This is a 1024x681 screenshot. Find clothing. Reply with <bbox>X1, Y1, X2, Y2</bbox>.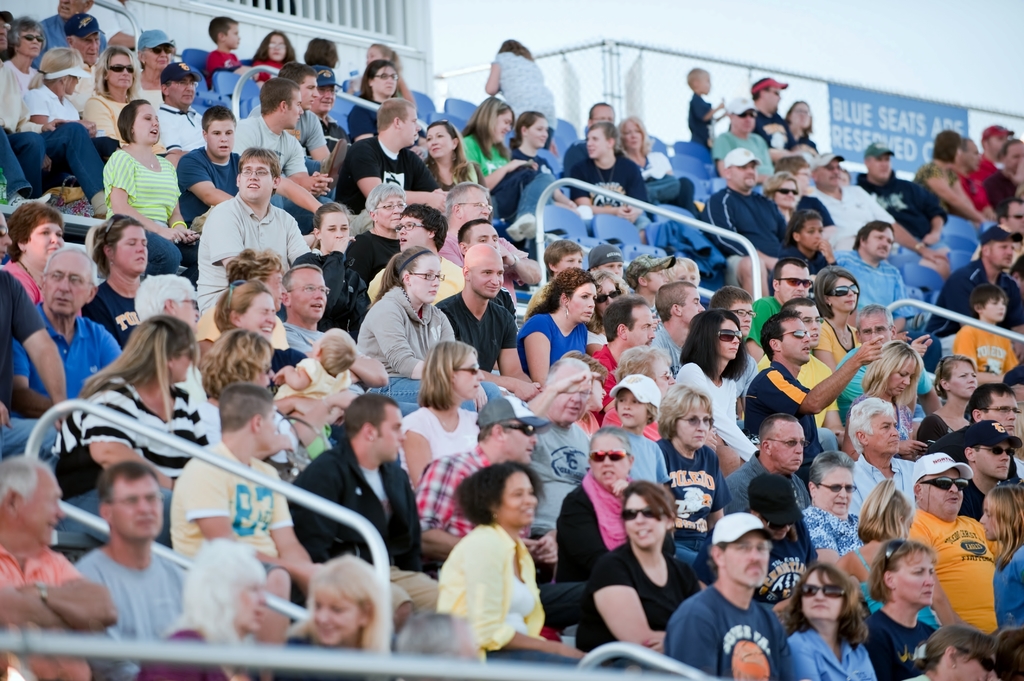
<bbox>82, 275, 145, 347</bbox>.
